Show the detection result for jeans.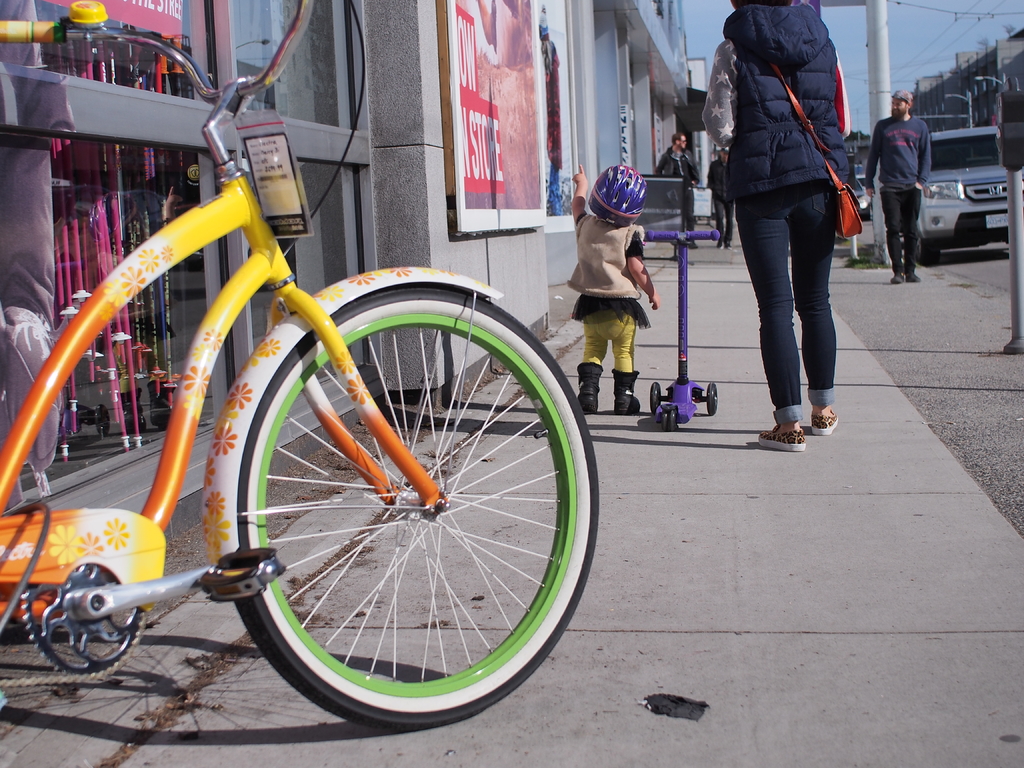
region(712, 199, 733, 245).
